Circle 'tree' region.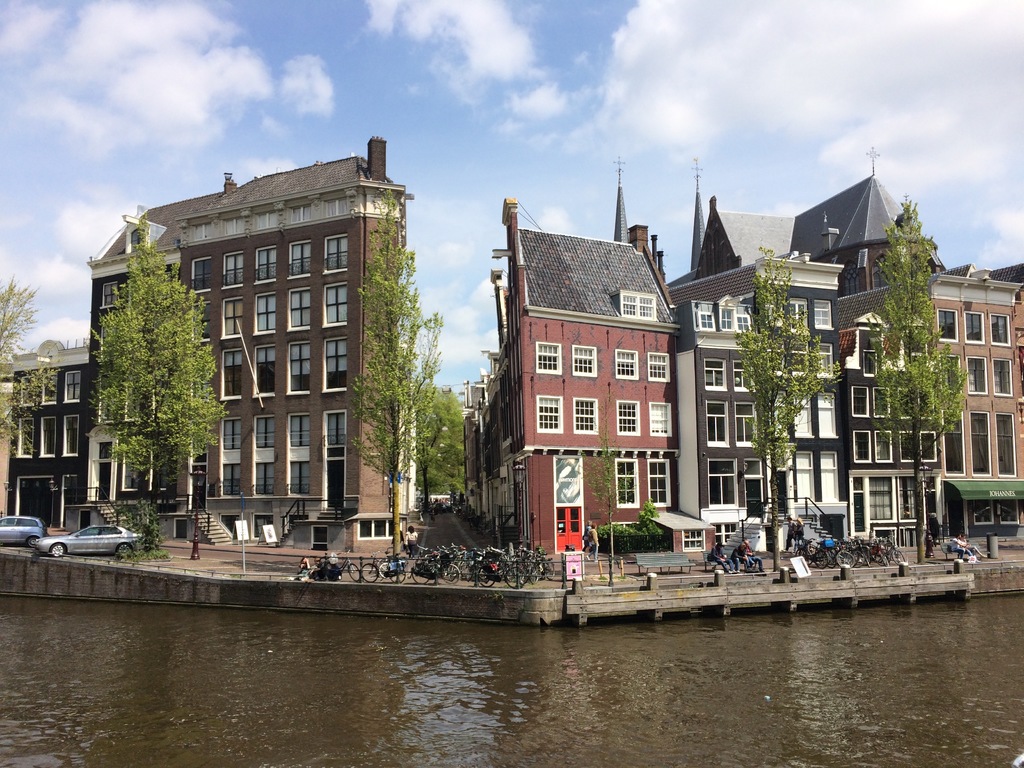
Region: [left=338, top=189, right=449, bottom=556].
